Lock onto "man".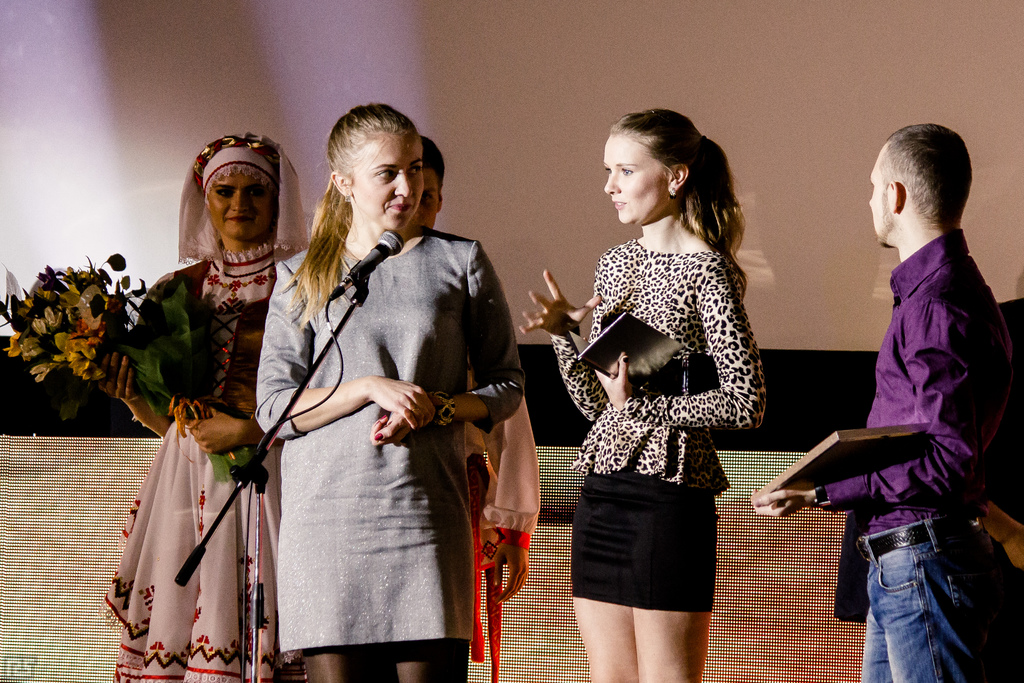
Locked: 749 123 1015 682.
